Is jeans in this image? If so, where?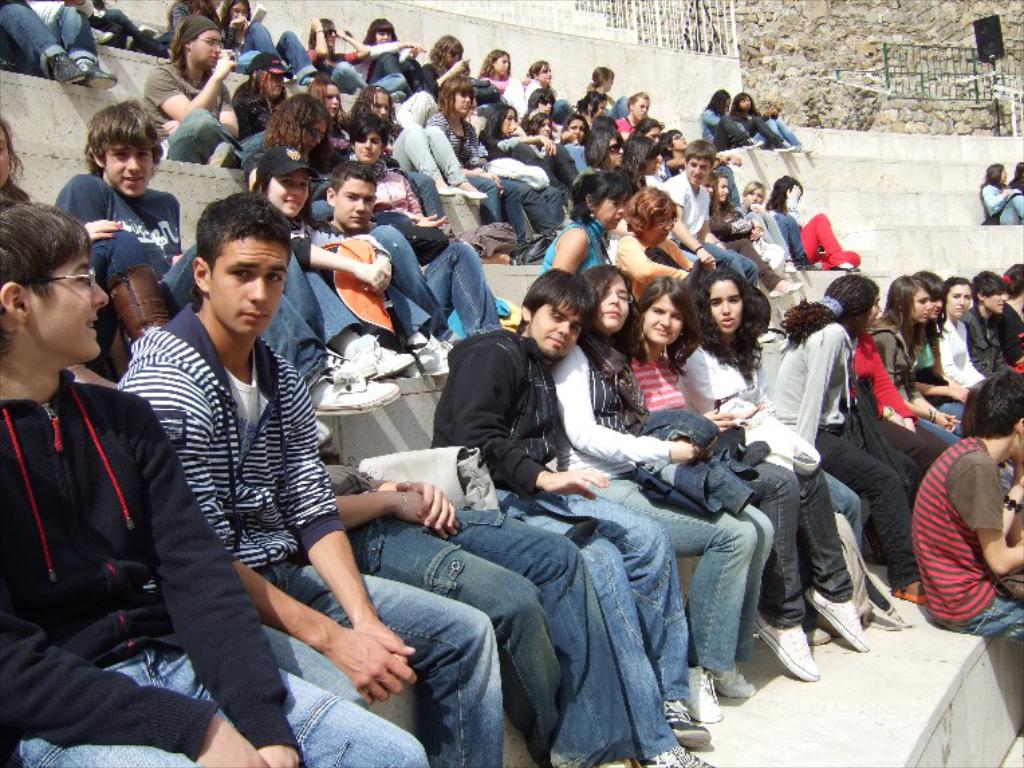
Yes, at rect(306, 261, 426, 343).
